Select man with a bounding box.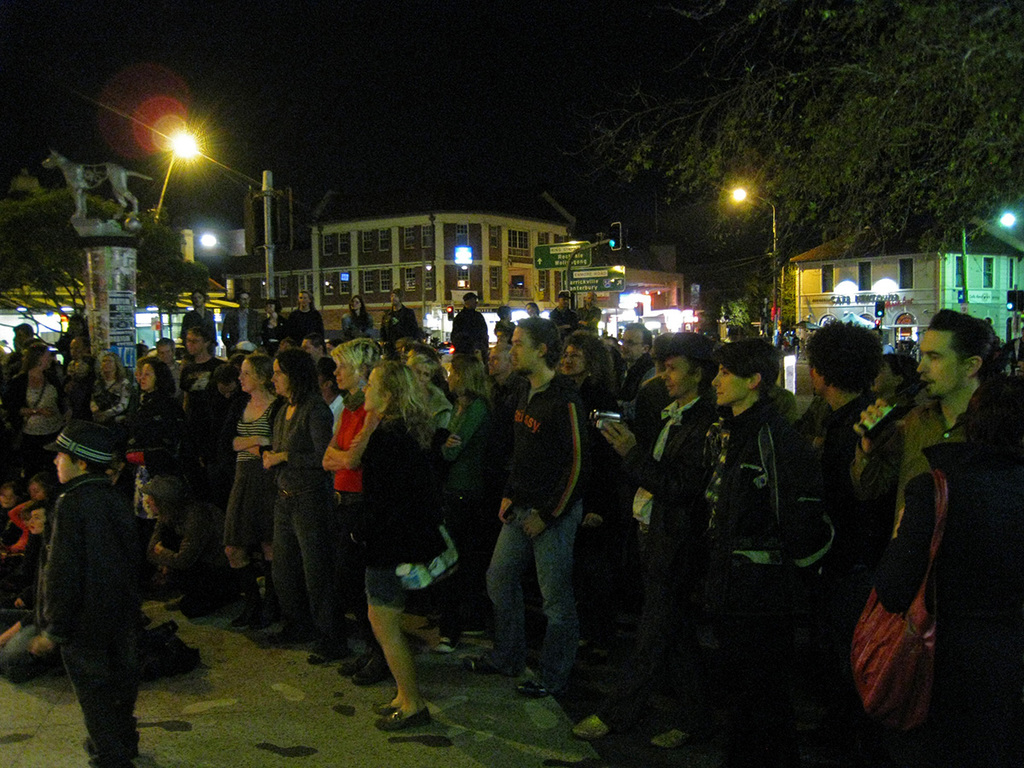
<region>300, 333, 324, 357</region>.
